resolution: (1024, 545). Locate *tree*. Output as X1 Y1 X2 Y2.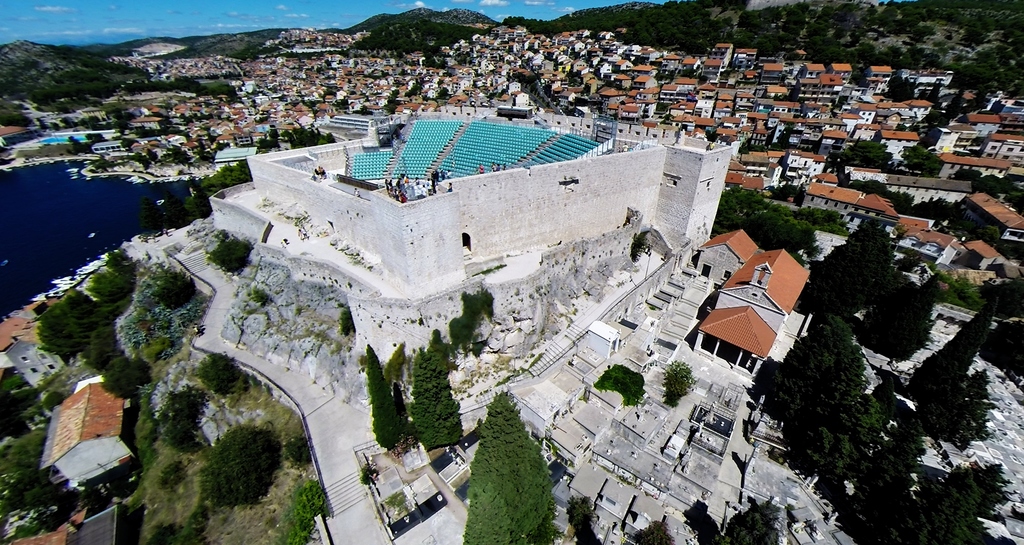
462 385 559 544.
